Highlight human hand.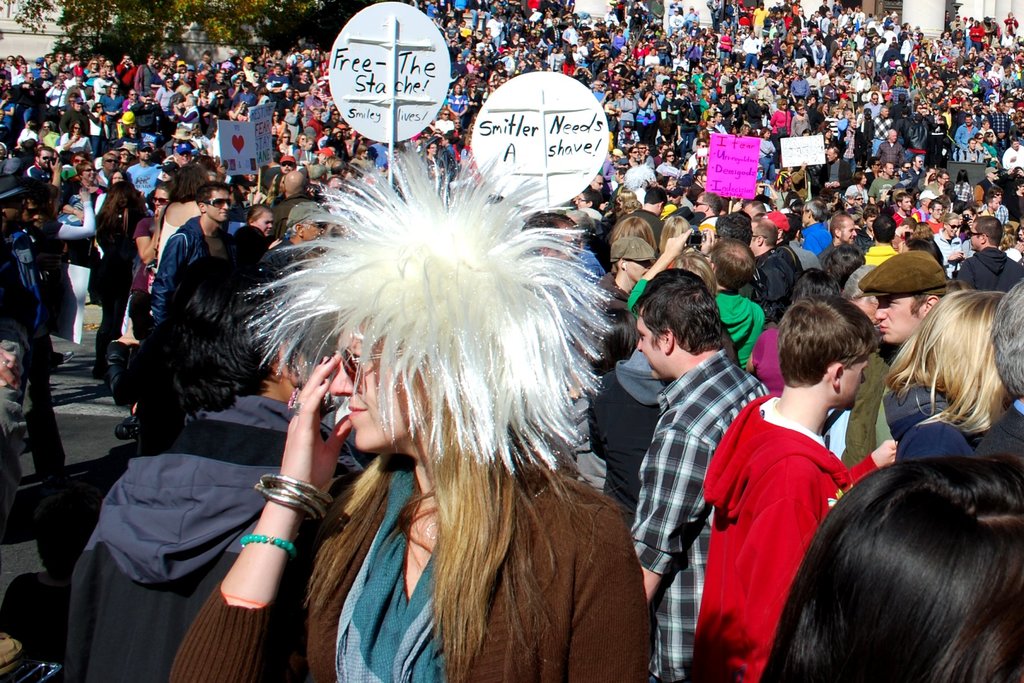
Highlighted region: [left=0, top=347, right=20, bottom=387].
